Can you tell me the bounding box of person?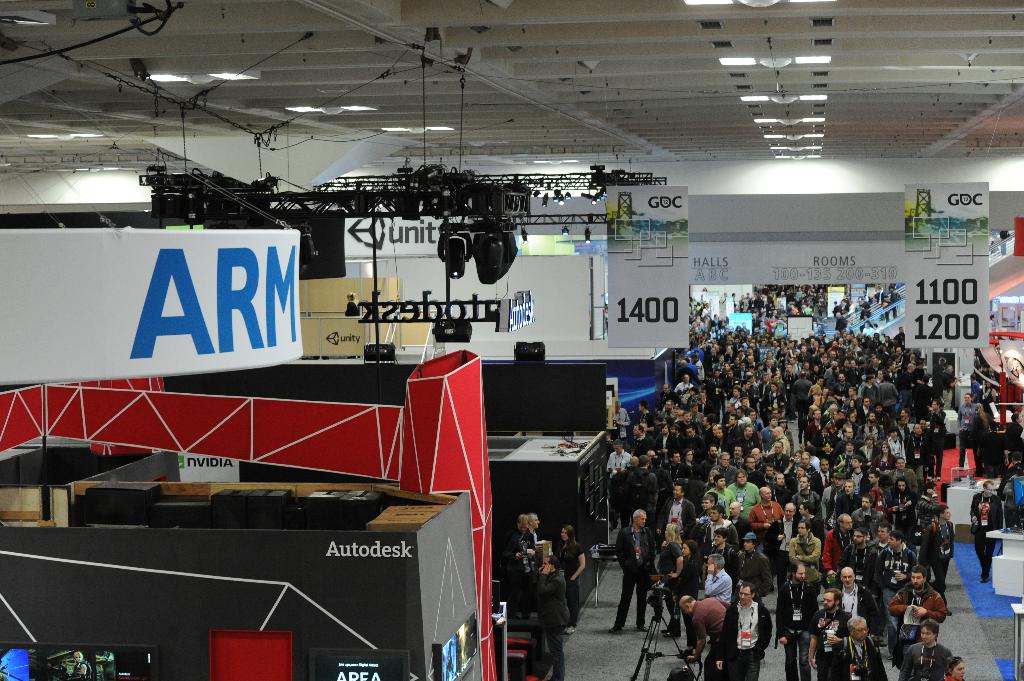
891, 568, 947, 673.
